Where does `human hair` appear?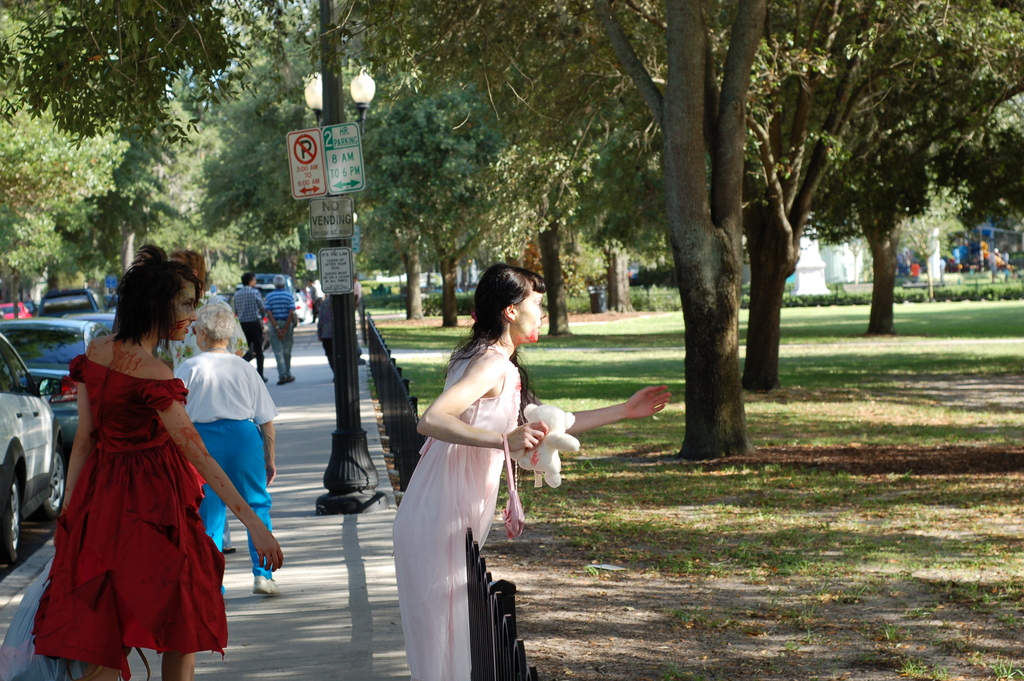
Appears at {"left": 273, "top": 274, "right": 285, "bottom": 288}.
